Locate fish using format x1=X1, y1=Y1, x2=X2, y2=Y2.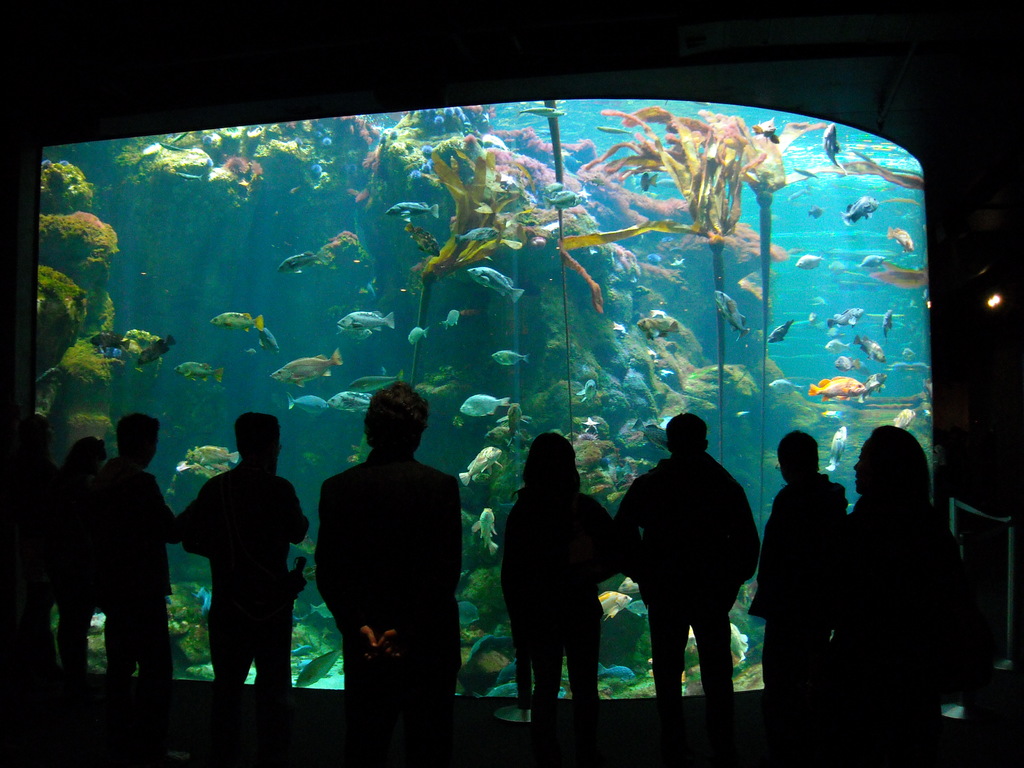
x1=805, y1=202, x2=820, y2=225.
